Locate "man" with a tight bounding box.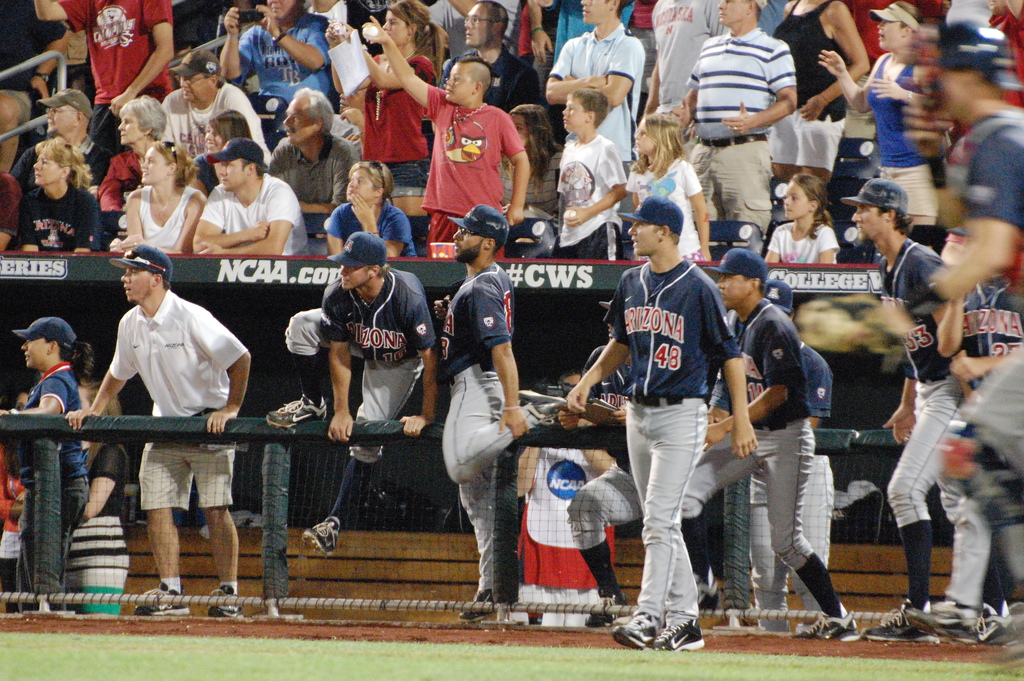
(13,88,108,185).
